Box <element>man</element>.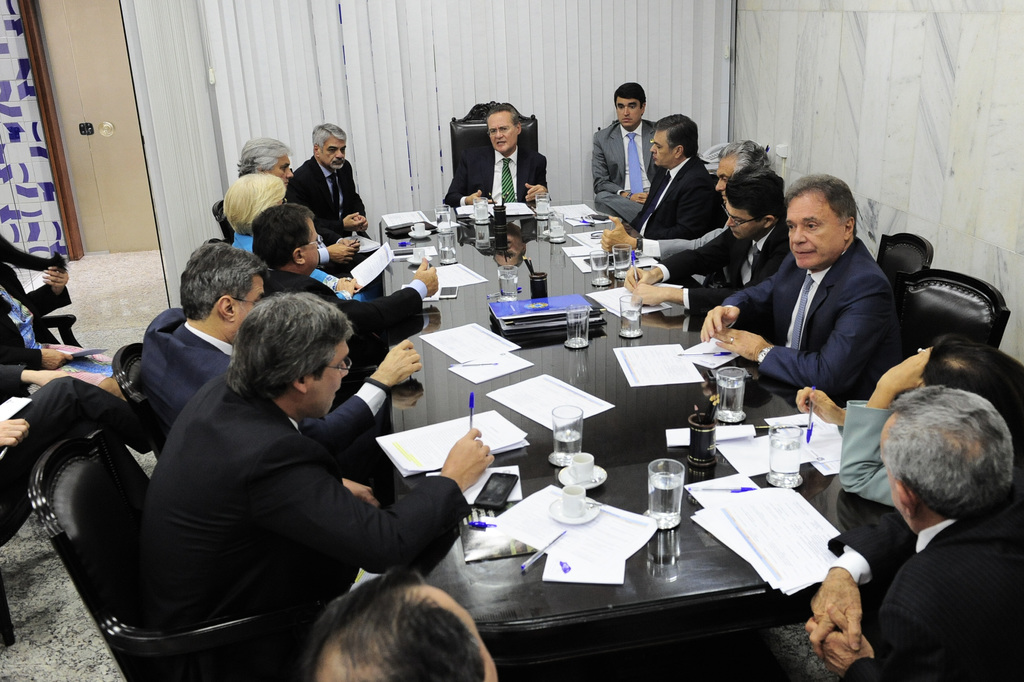
(139,237,411,442).
